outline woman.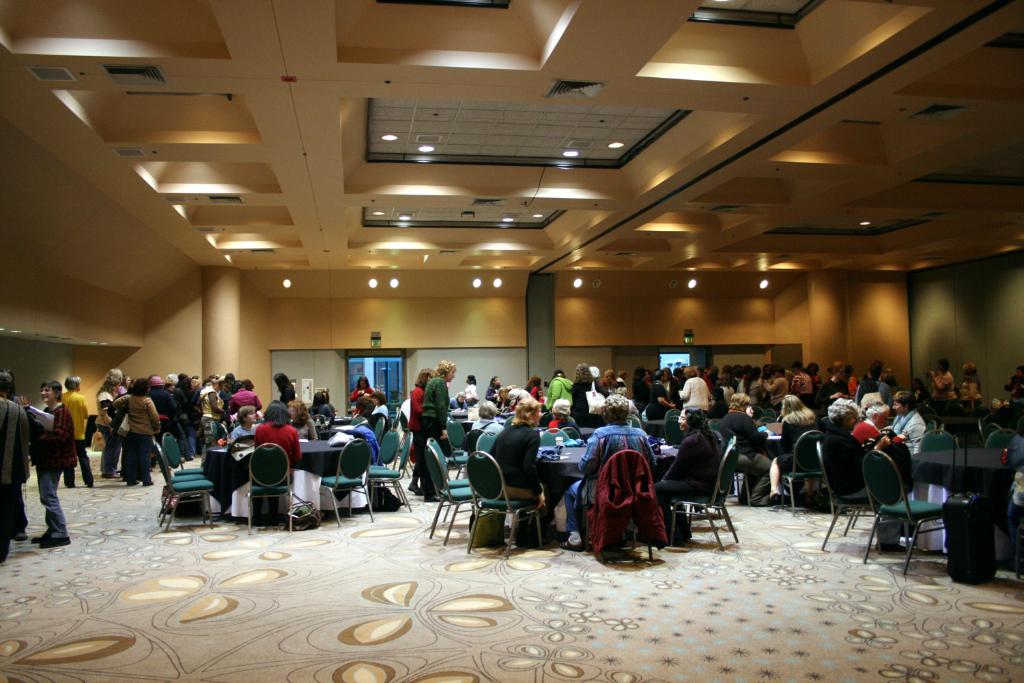
Outline: bbox=[954, 360, 980, 411].
